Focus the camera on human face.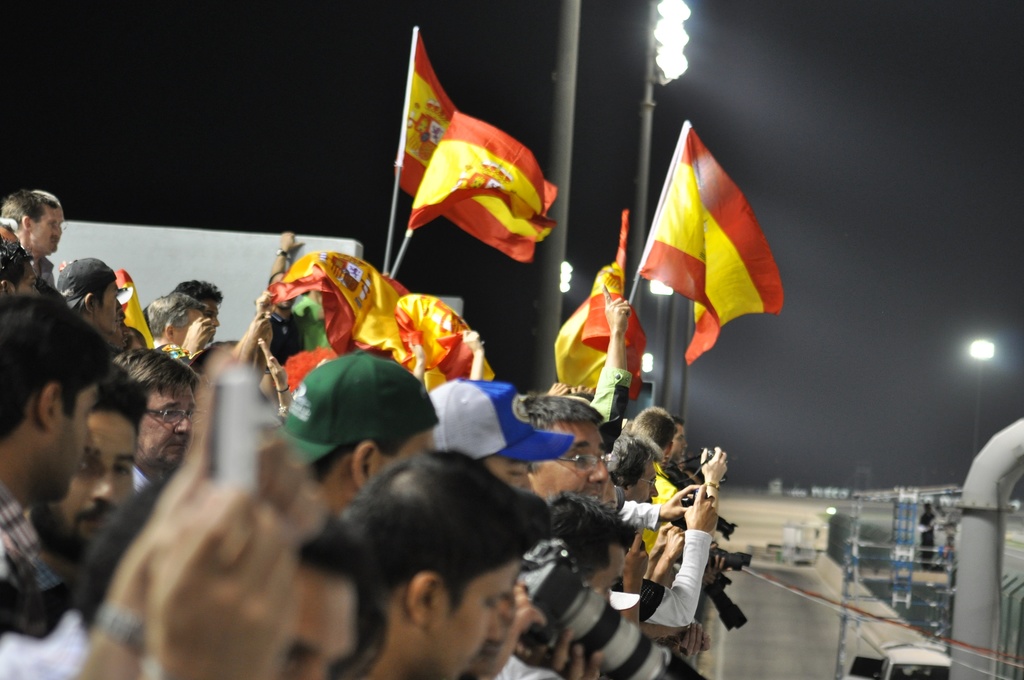
Focus region: bbox=(120, 332, 140, 360).
